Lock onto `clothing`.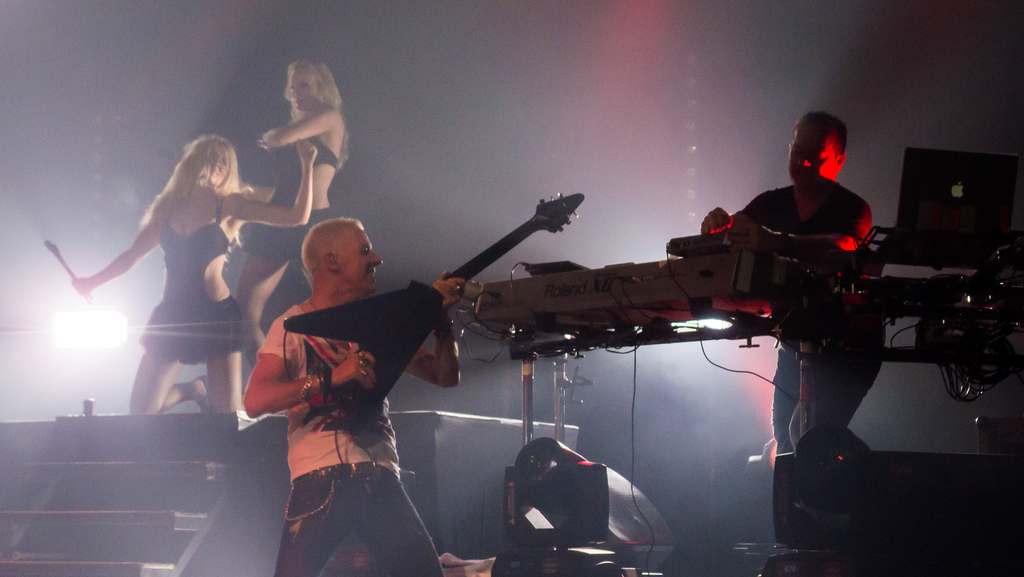
Locked: 236 214 440 544.
